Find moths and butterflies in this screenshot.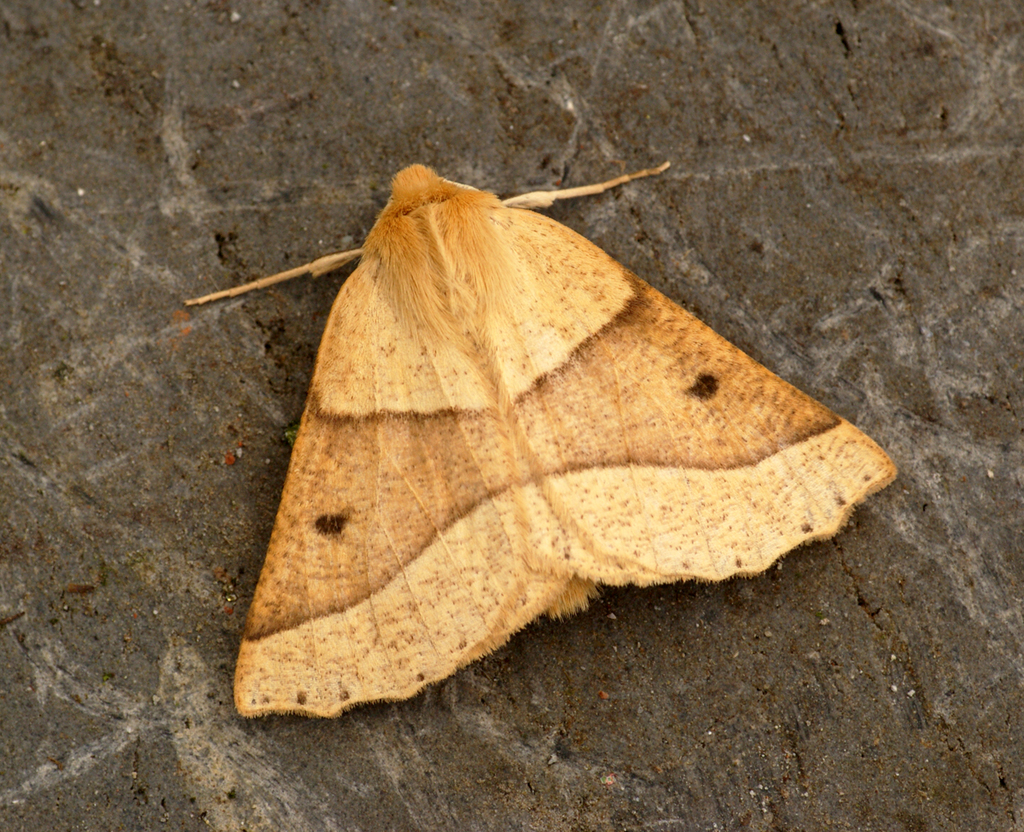
The bounding box for moths and butterflies is select_region(183, 162, 900, 728).
